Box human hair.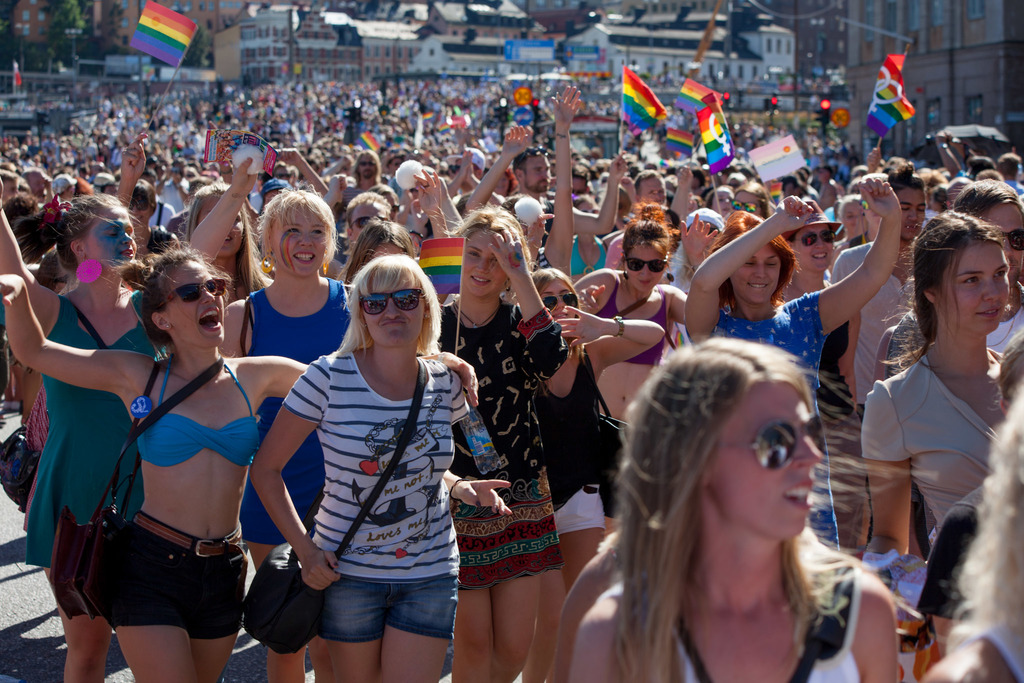
select_region(346, 220, 420, 285).
